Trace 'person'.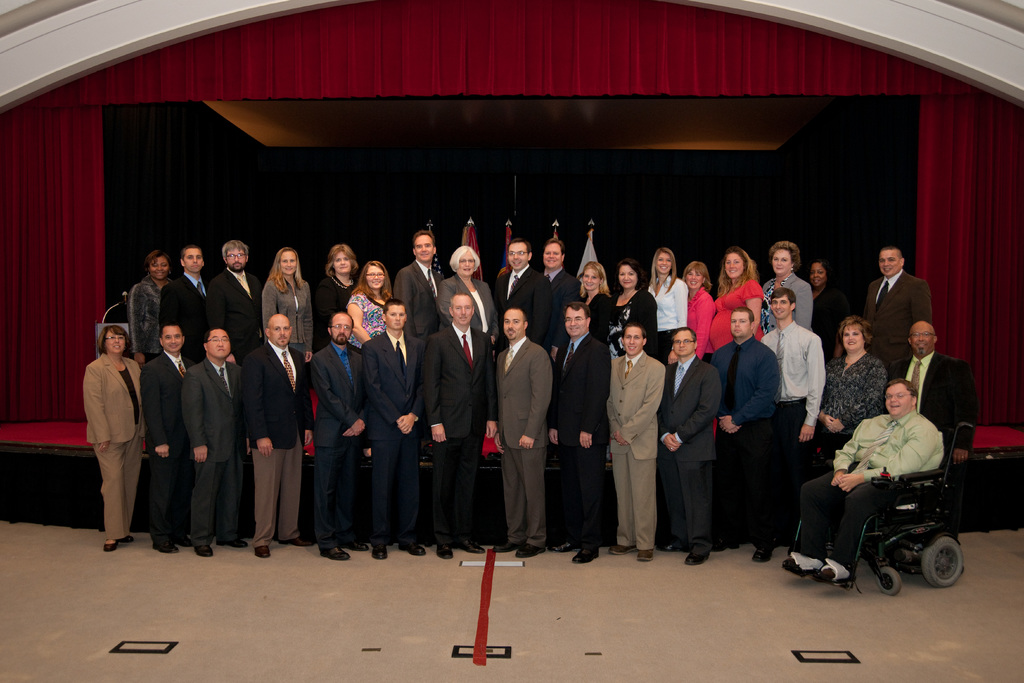
Traced to locate(124, 240, 176, 367).
